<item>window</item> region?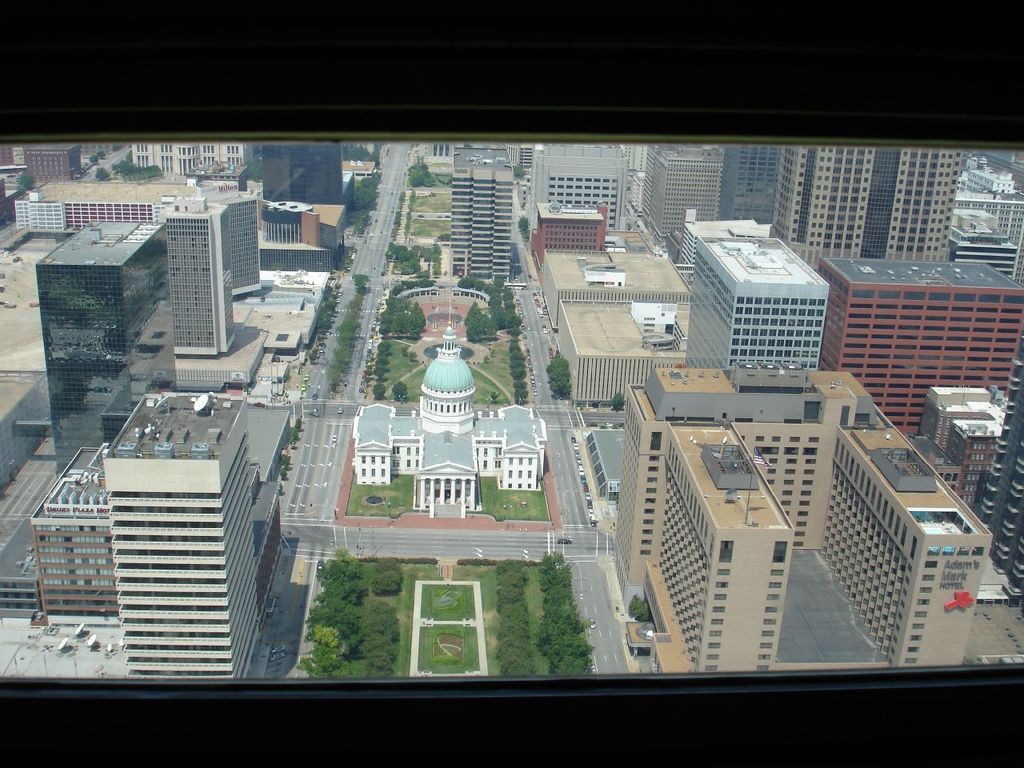
(left=918, top=608, right=926, bottom=618)
